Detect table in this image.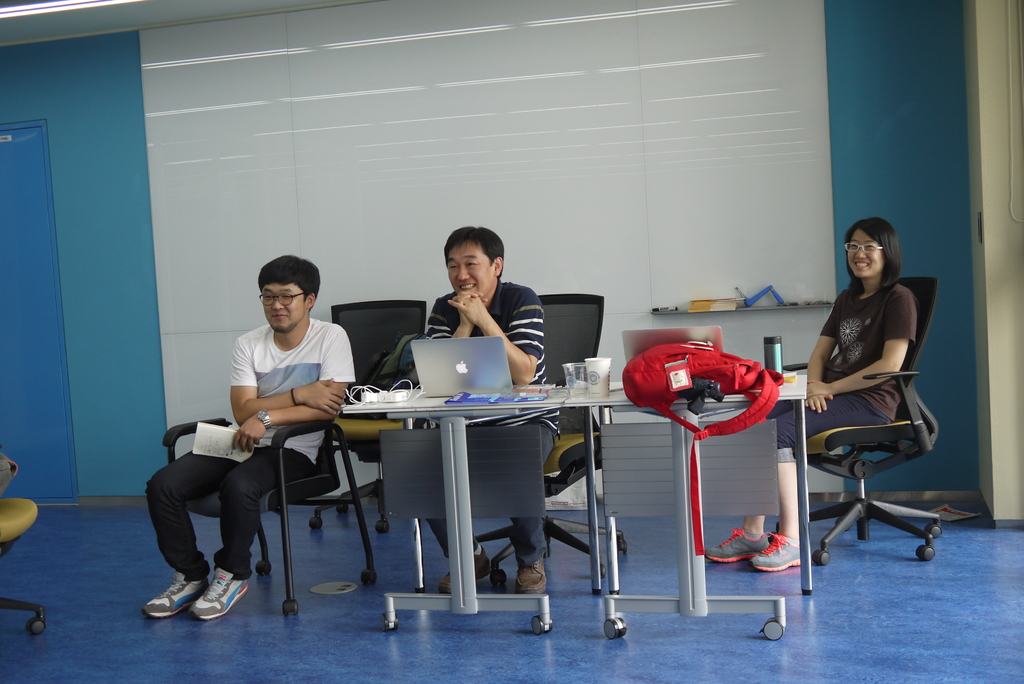
Detection: bbox(392, 366, 620, 610).
